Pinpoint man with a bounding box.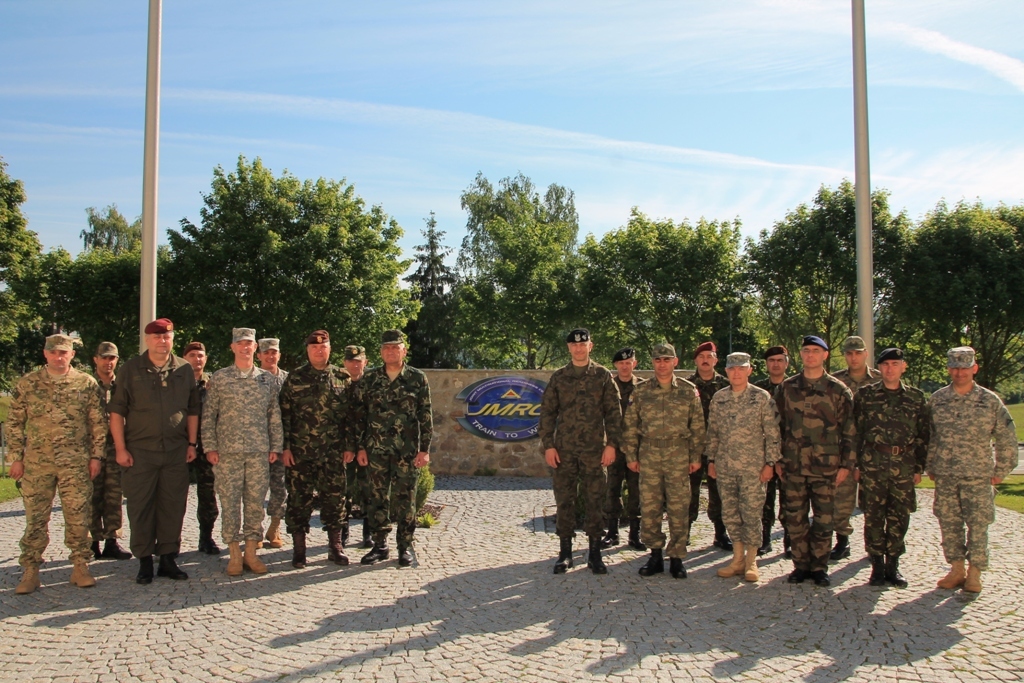
x1=255 y1=339 x2=285 y2=550.
